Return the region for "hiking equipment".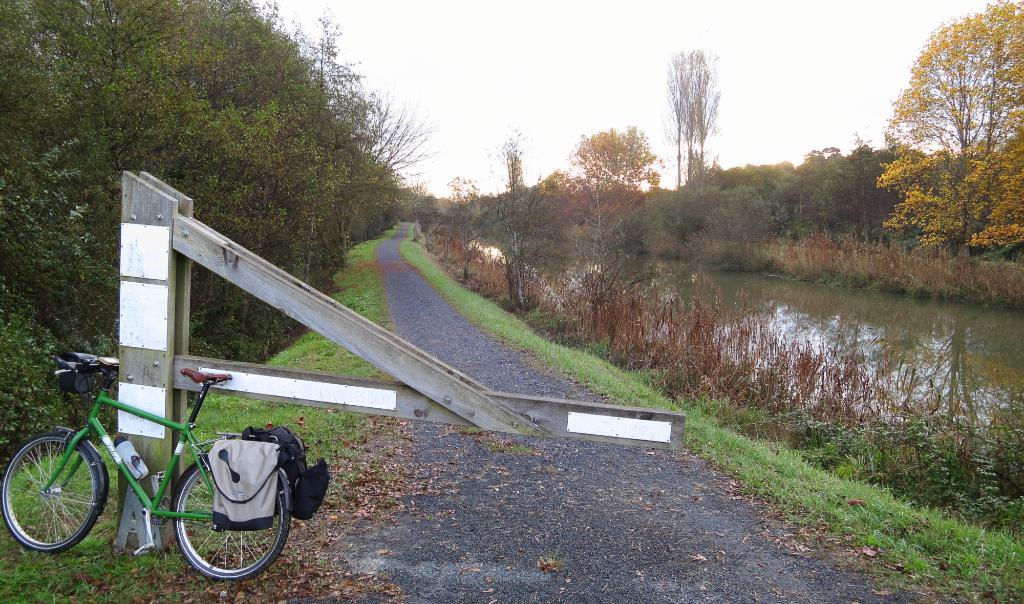
BBox(193, 433, 306, 534).
